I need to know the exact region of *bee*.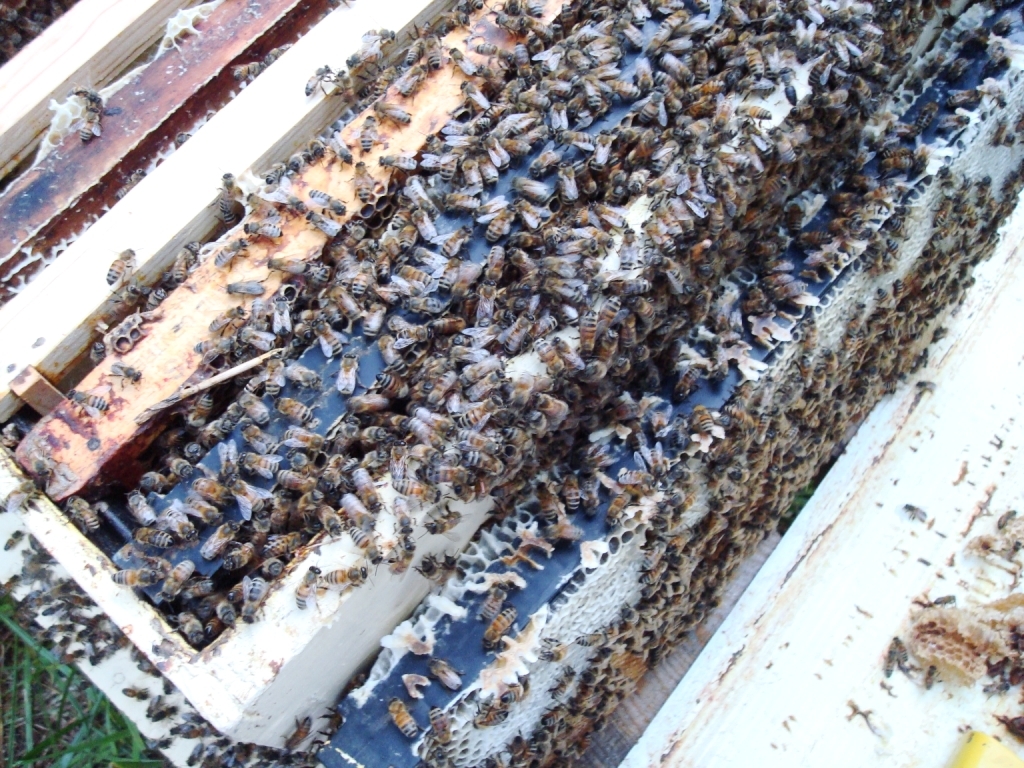
Region: pyautogui.locateOnScreen(477, 45, 496, 55).
